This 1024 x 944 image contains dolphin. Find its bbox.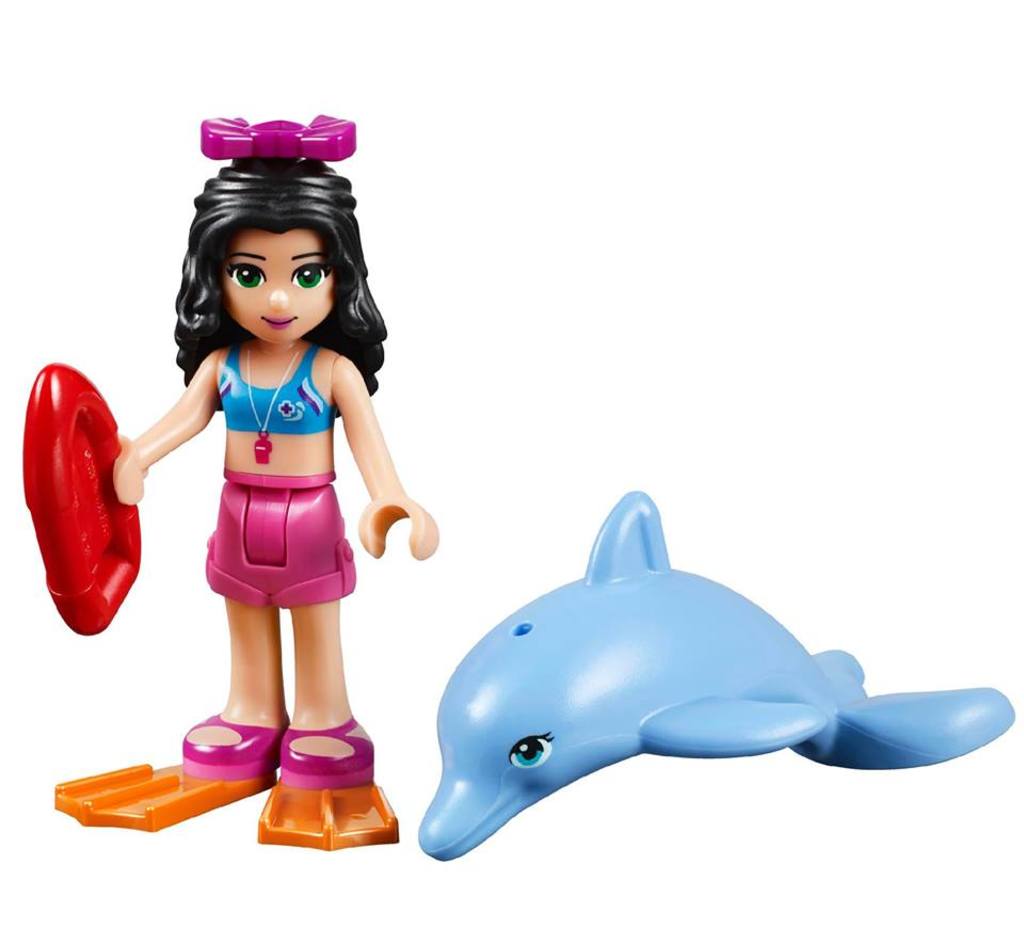
<region>414, 484, 1011, 857</region>.
